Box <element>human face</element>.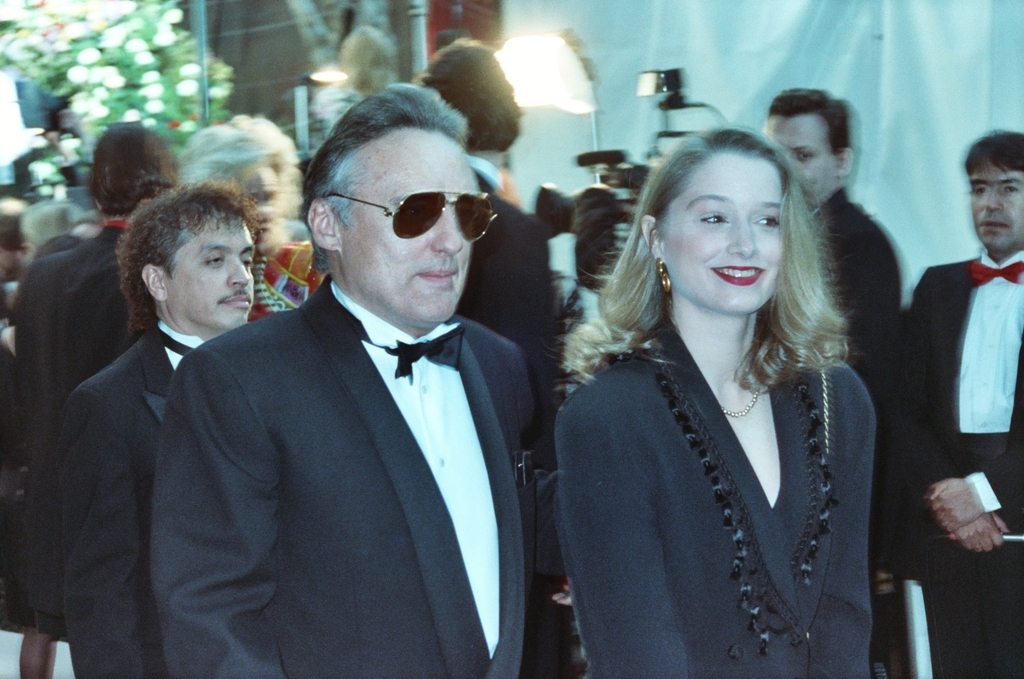
detection(970, 163, 1023, 251).
